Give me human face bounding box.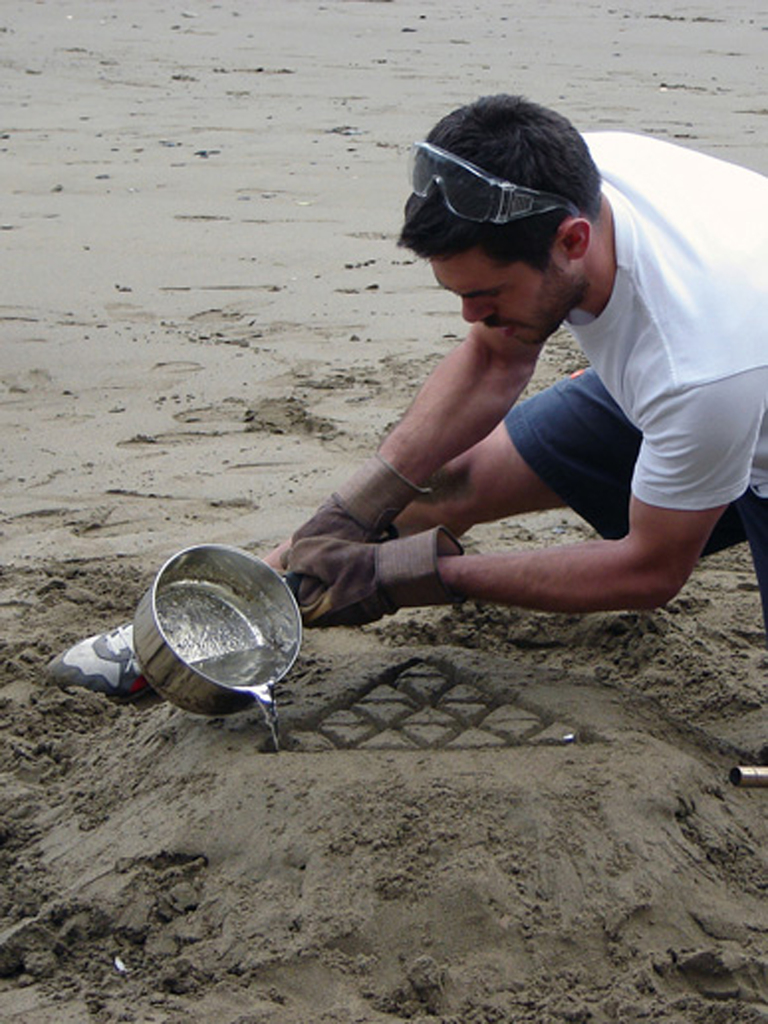
box(427, 248, 558, 344).
